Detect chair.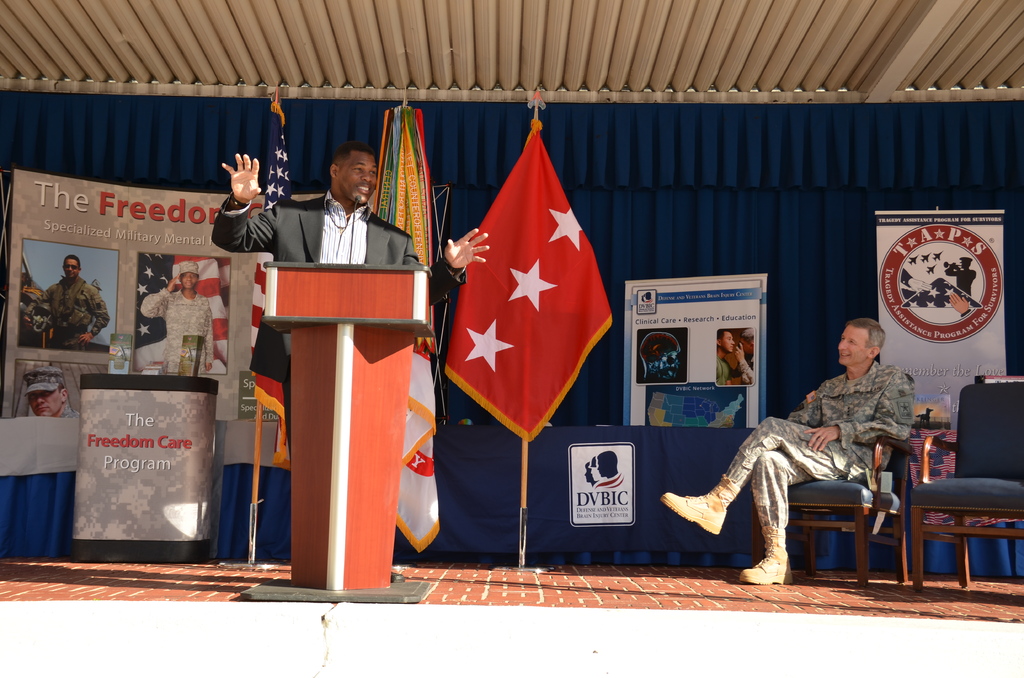
Detected at (left=903, top=398, right=1018, bottom=628).
